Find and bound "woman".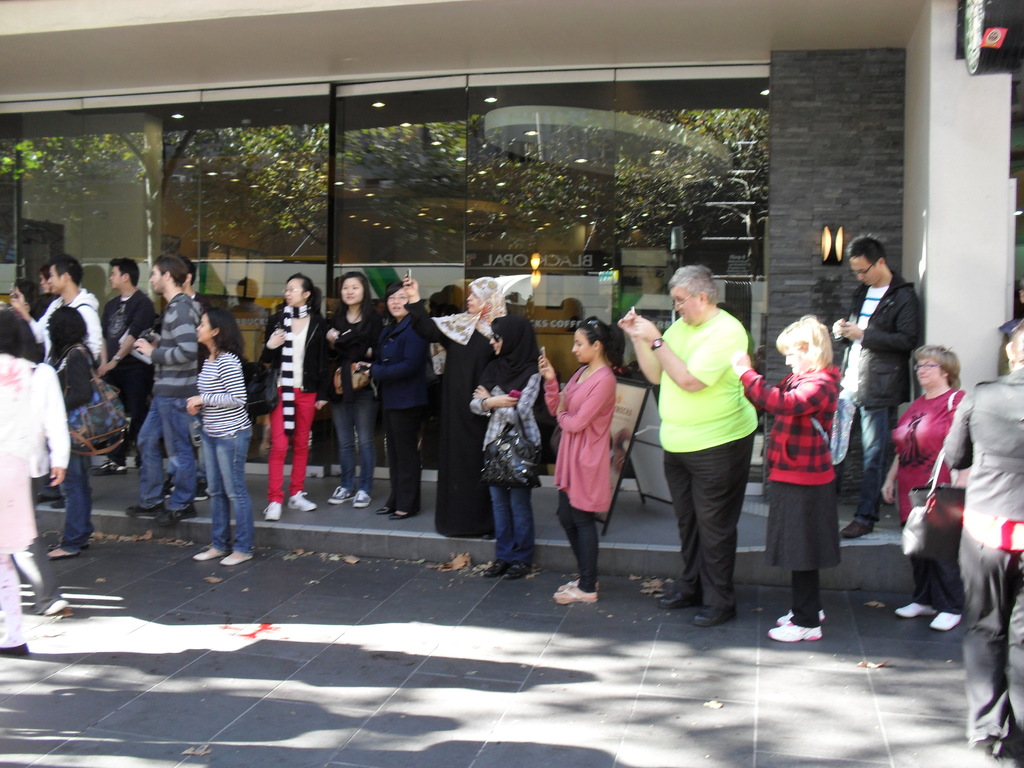
Bound: crop(47, 304, 98, 558).
